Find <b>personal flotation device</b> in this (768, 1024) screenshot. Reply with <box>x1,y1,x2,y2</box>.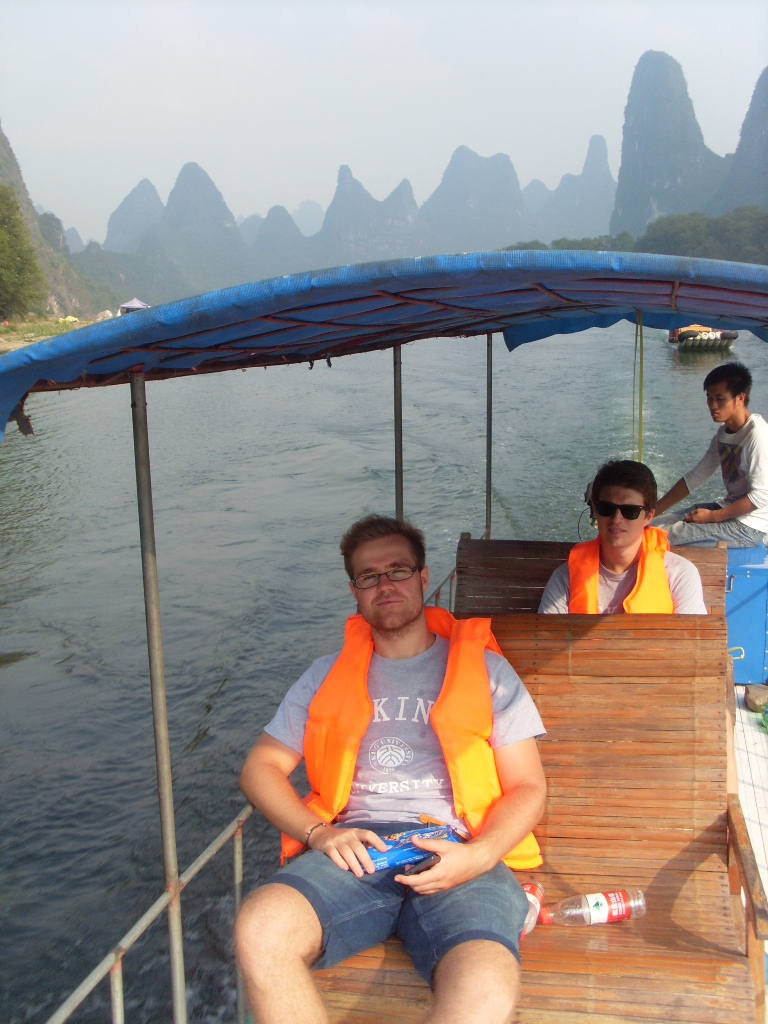
<box>551,519,690,625</box>.
